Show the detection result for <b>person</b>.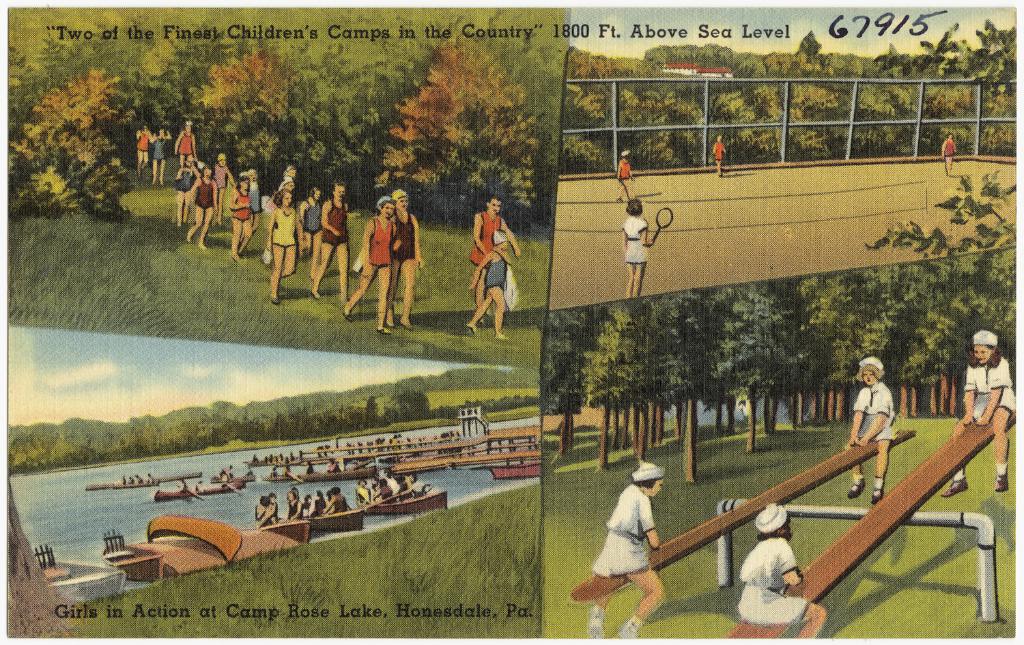
pyautogui.locateOnScreen(307, 176, 354, 310).
